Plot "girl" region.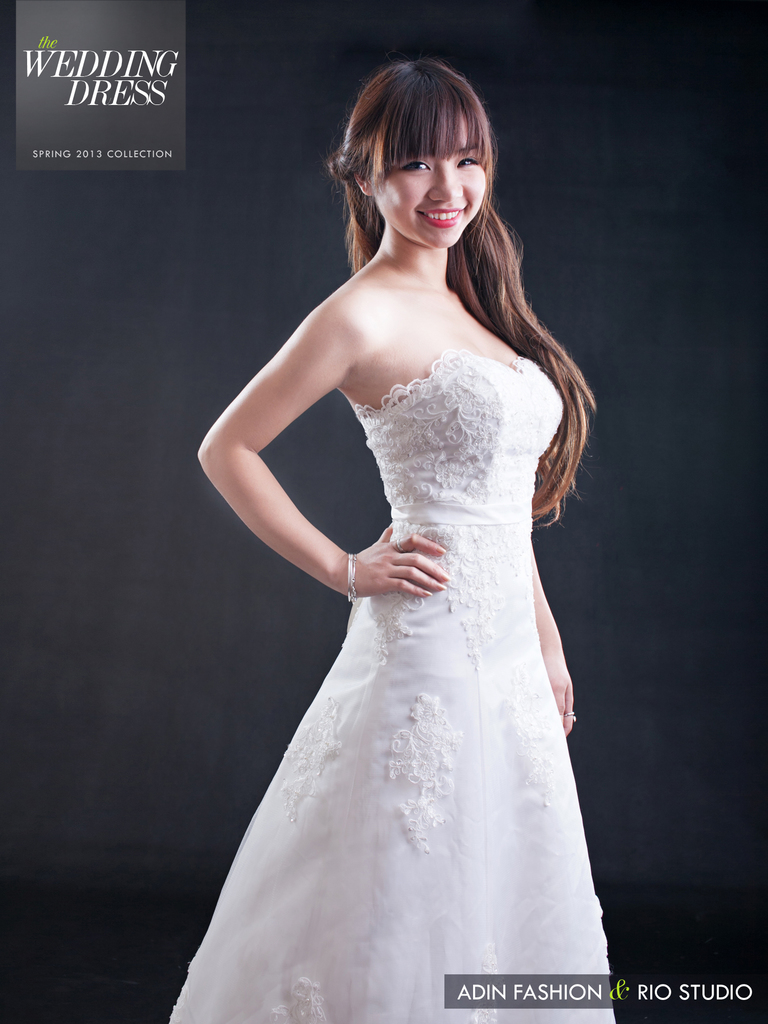
Plotted at Rect(196, 56, 589, 1023).
